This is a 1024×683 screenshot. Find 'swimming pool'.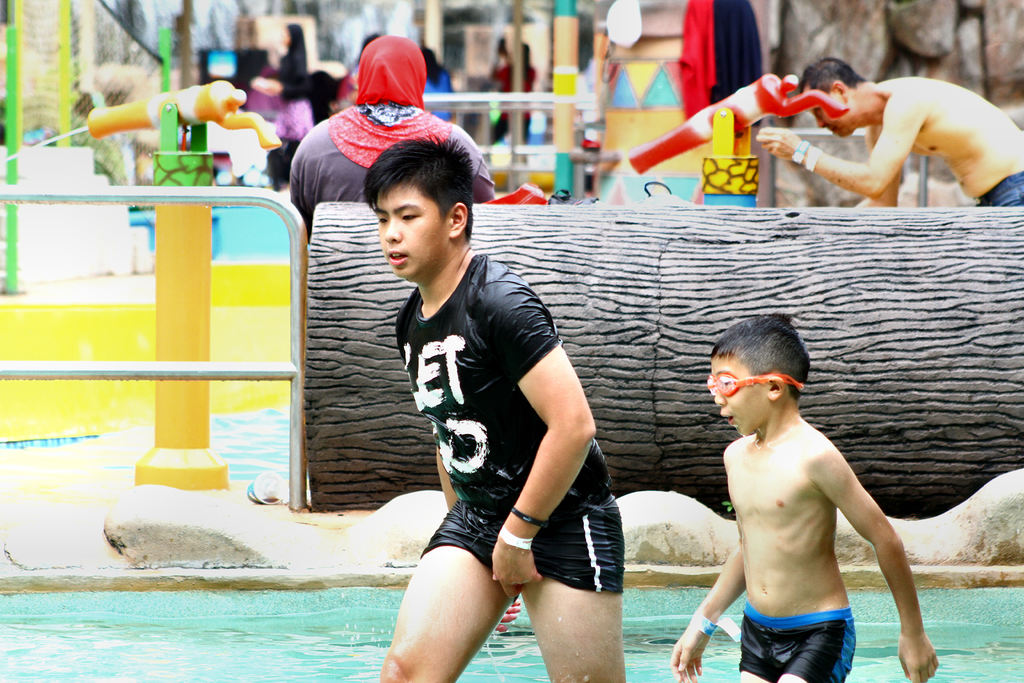
Bounding box: x1=0, y1=566, x2=1022, y2=682.
